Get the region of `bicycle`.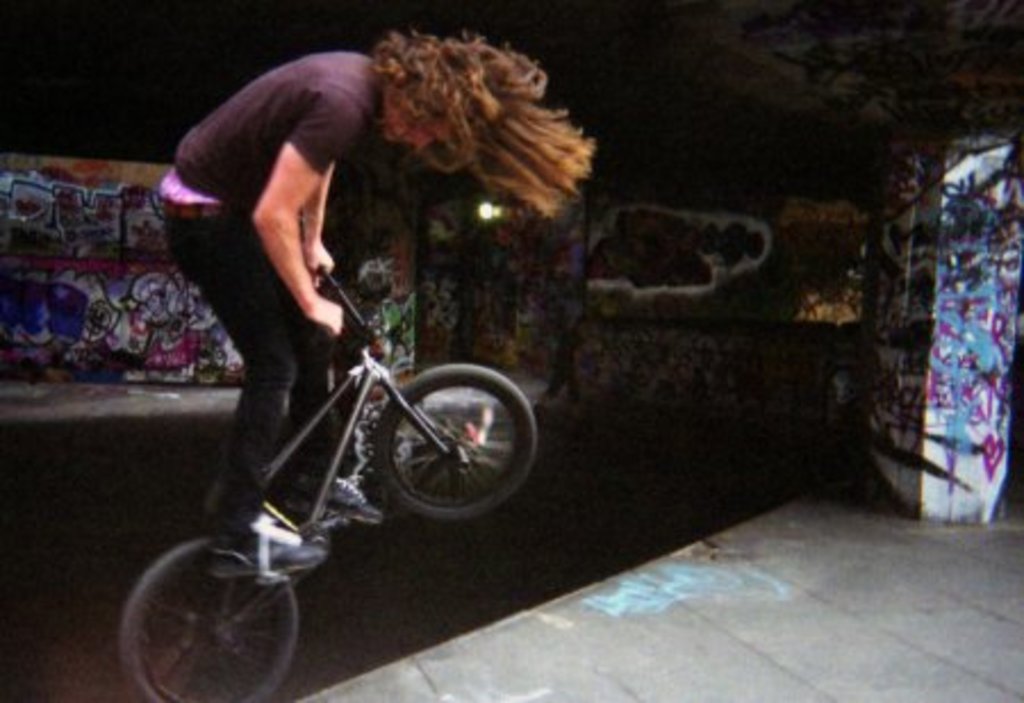
116/250/539/701.
